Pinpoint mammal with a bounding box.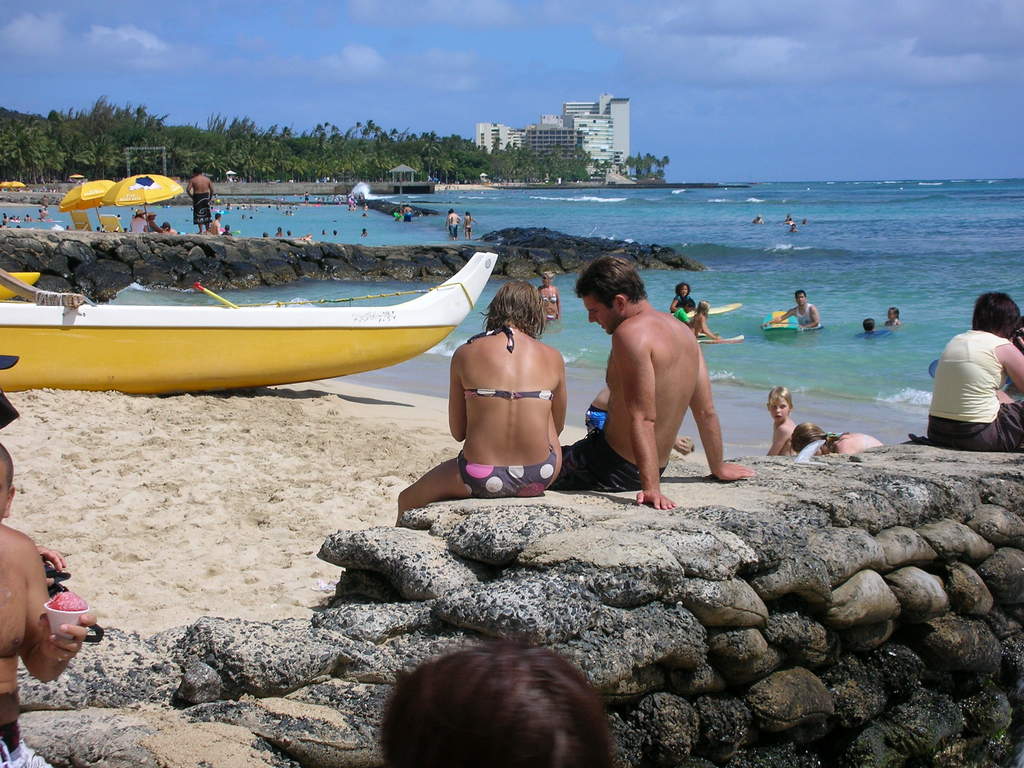
detection(858, 314, 880, 333).
